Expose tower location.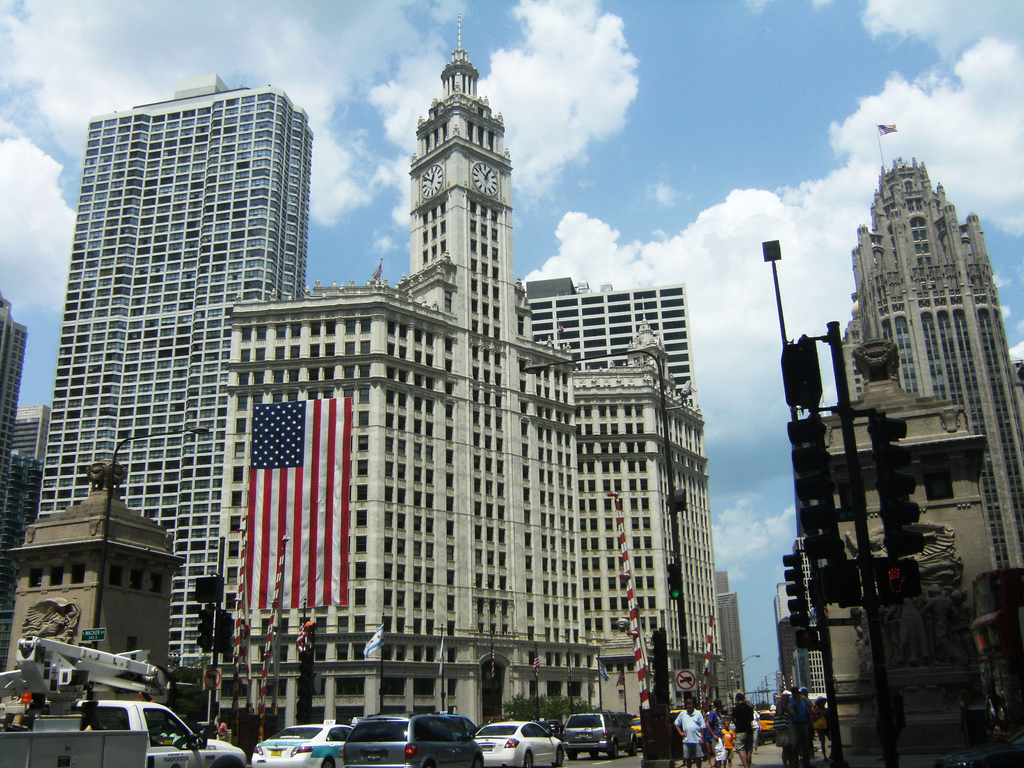
Exposed at (845, 163, 1023, 752).
